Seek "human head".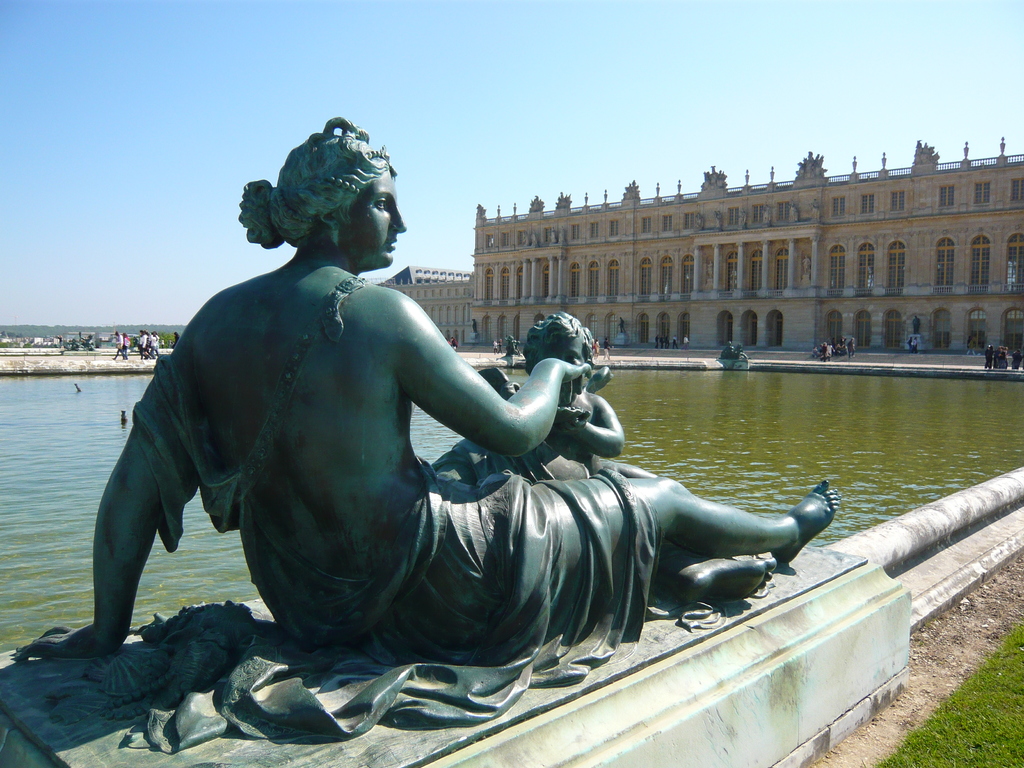
(724,341,731,348).
